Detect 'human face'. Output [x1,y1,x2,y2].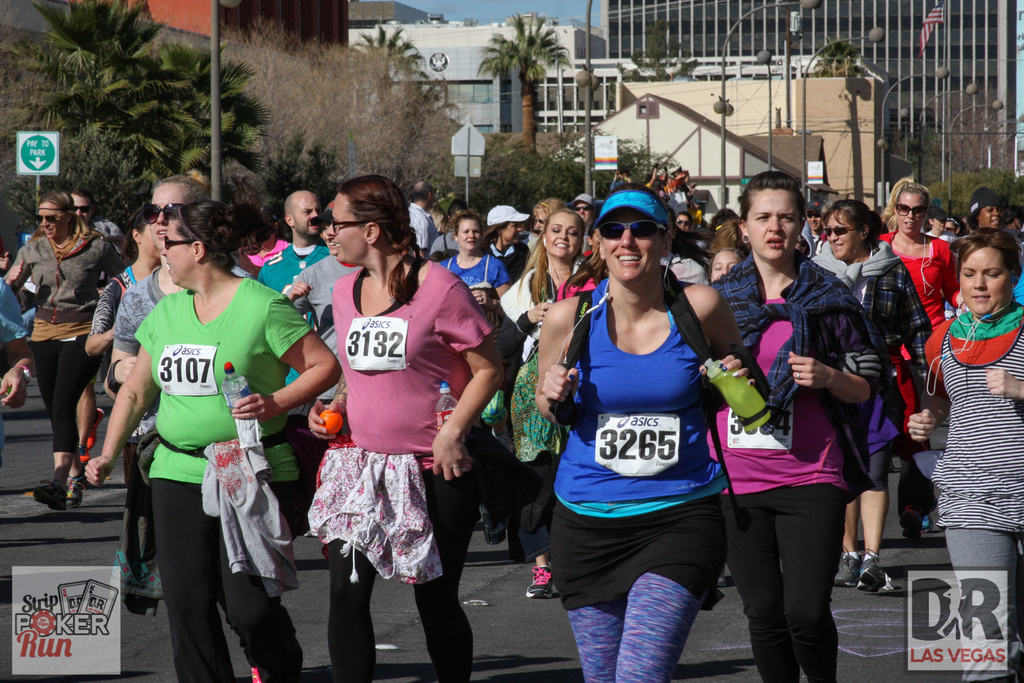
[292,192,323,236].
